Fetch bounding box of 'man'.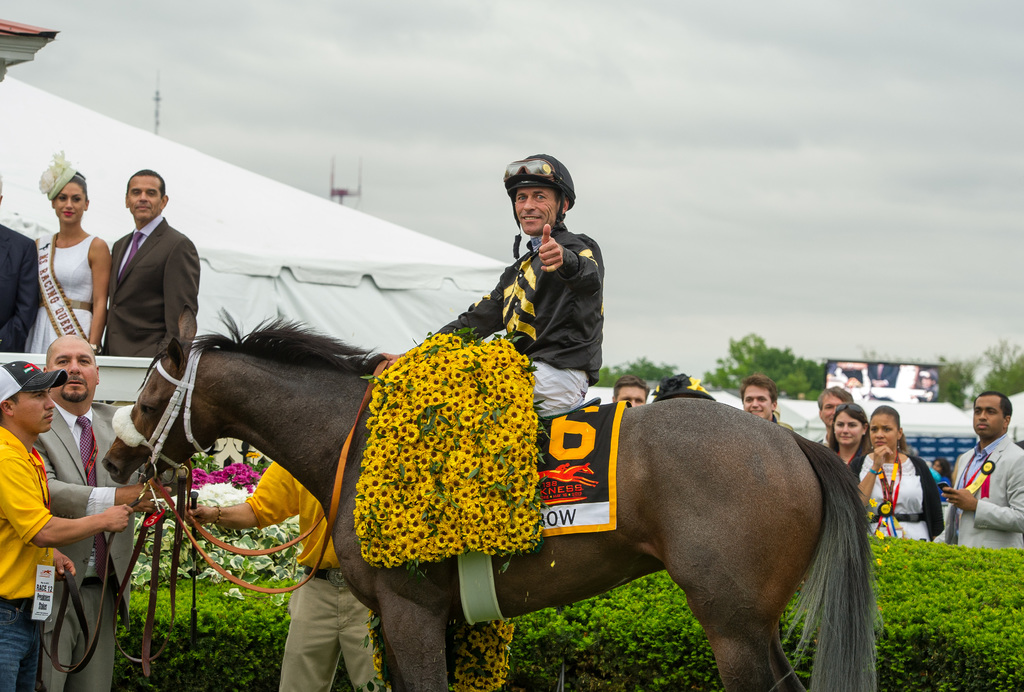
Bbox: Rect(0, 359, 132, 691).
